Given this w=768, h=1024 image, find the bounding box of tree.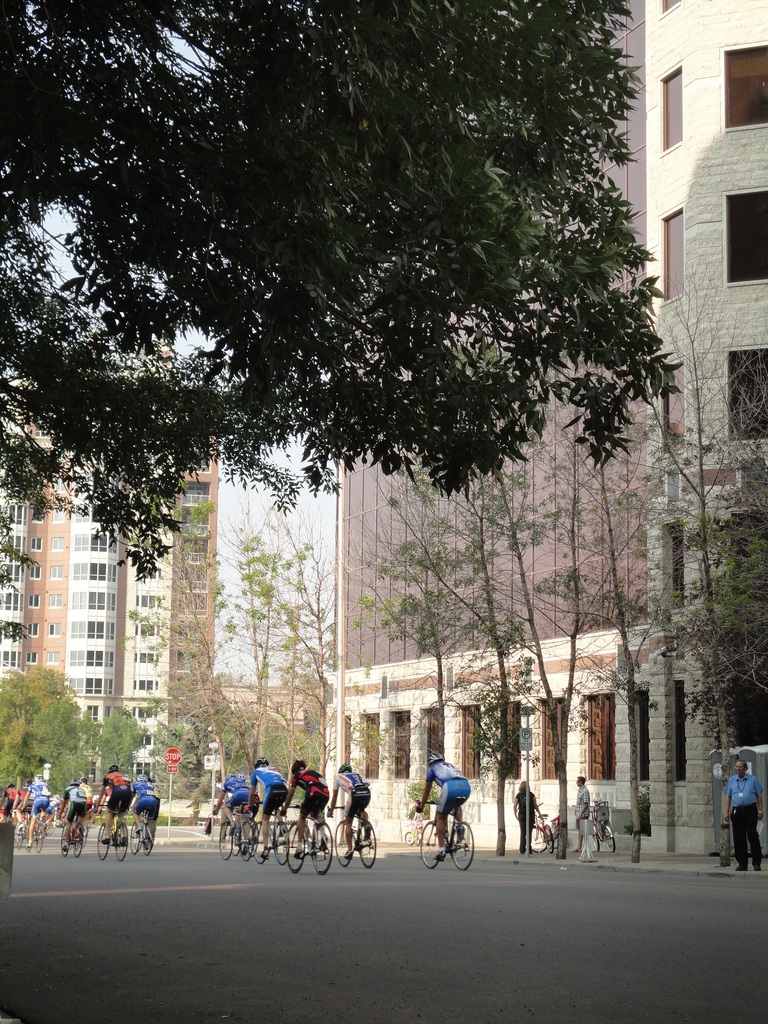
<region>0, 0, 691, 595</region>.
